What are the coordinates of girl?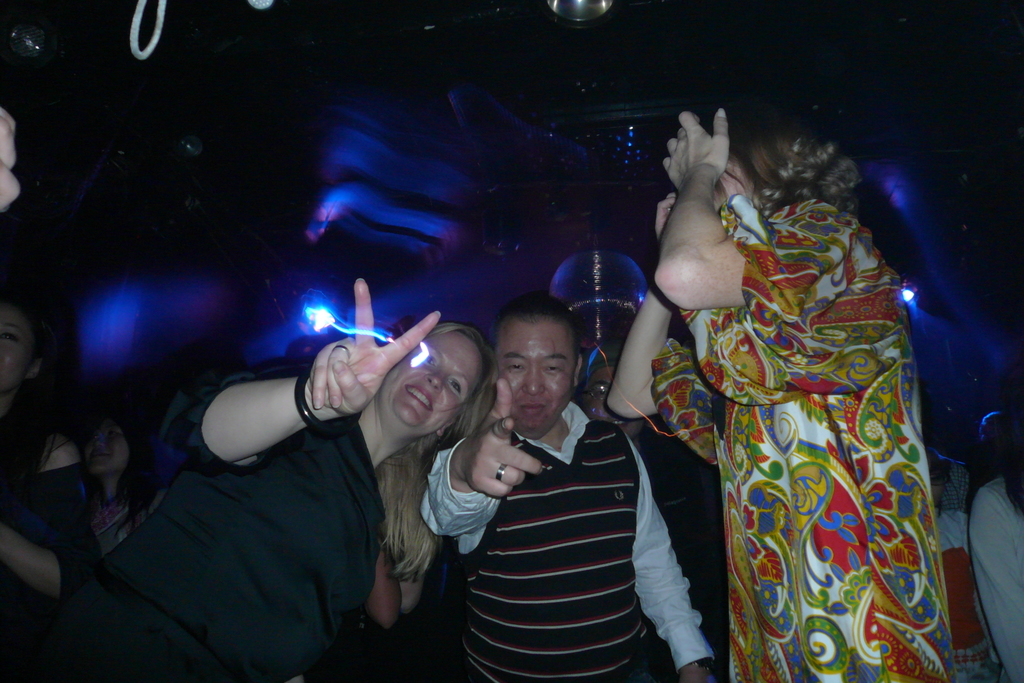
bbox=[0, 284, 105, 682].
